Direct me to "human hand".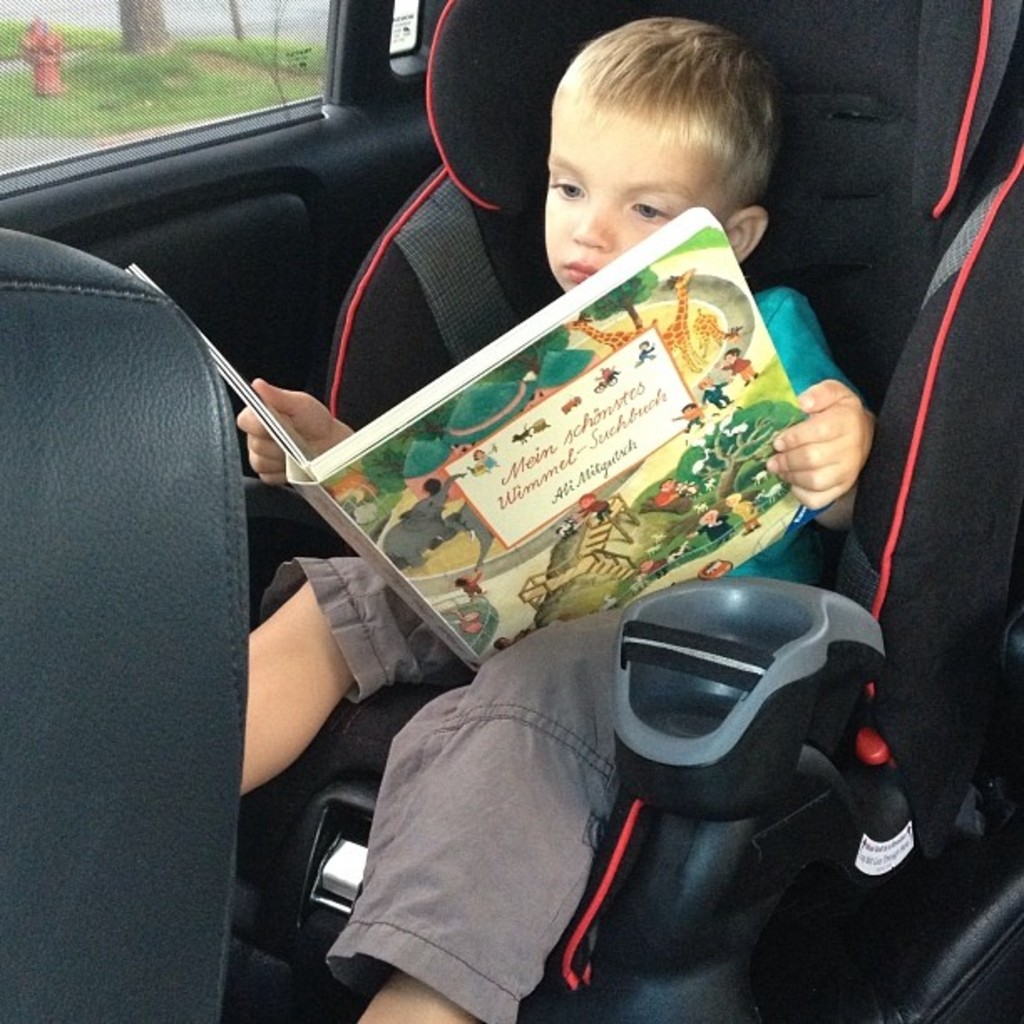
Direction: x1=233, y1=373, x2=351, y2=487.
